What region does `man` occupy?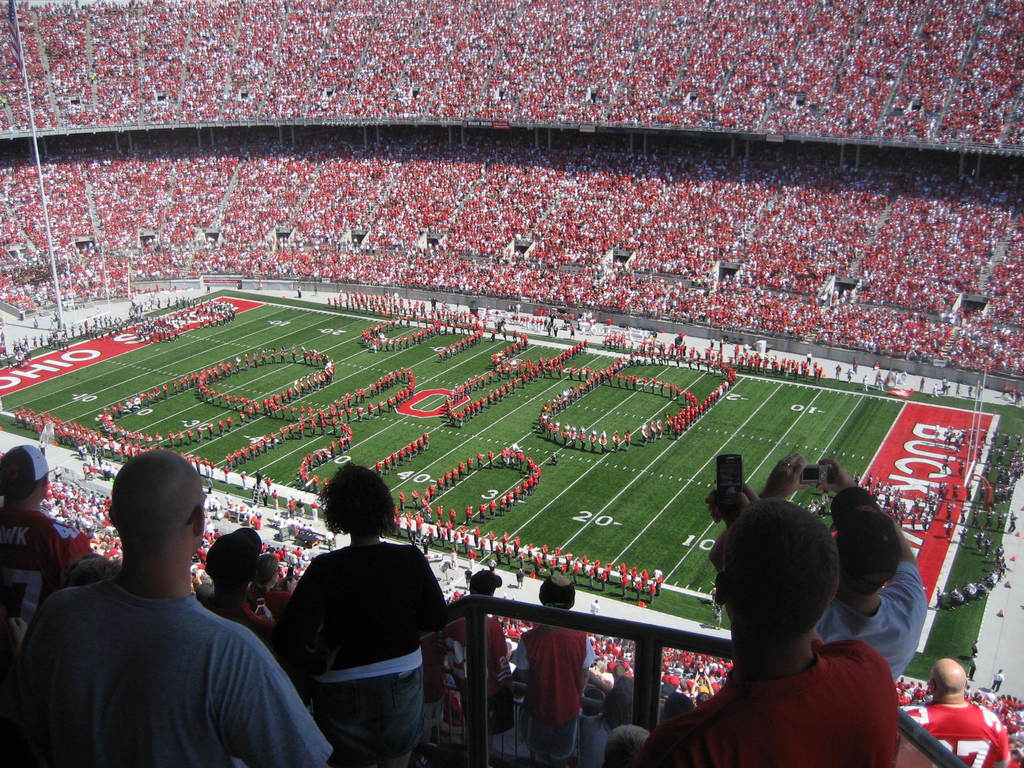
x1=1, y1=444, x2=296, y2=767.
